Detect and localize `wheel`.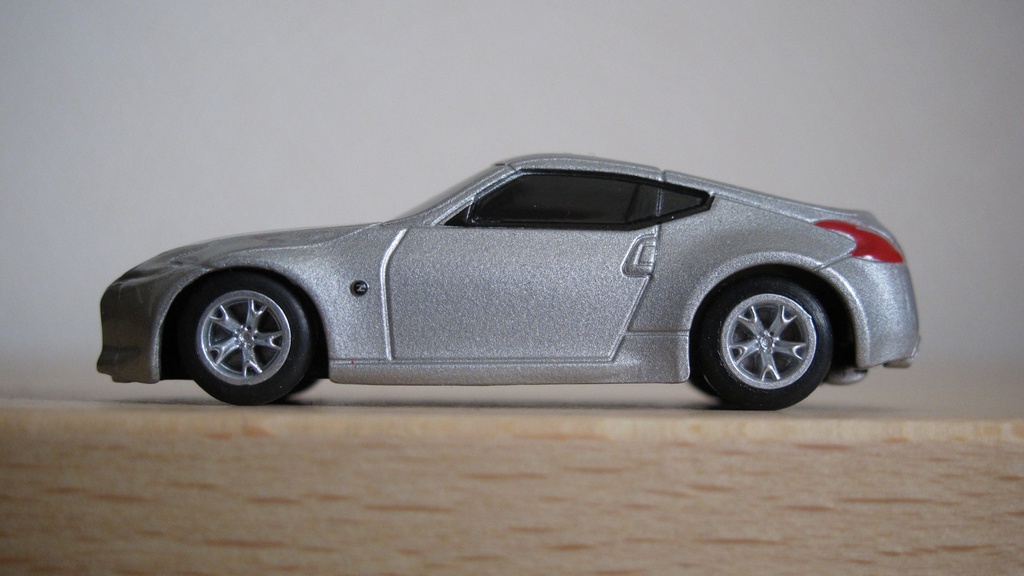
Localized at region(692, 375, 715, 397).
